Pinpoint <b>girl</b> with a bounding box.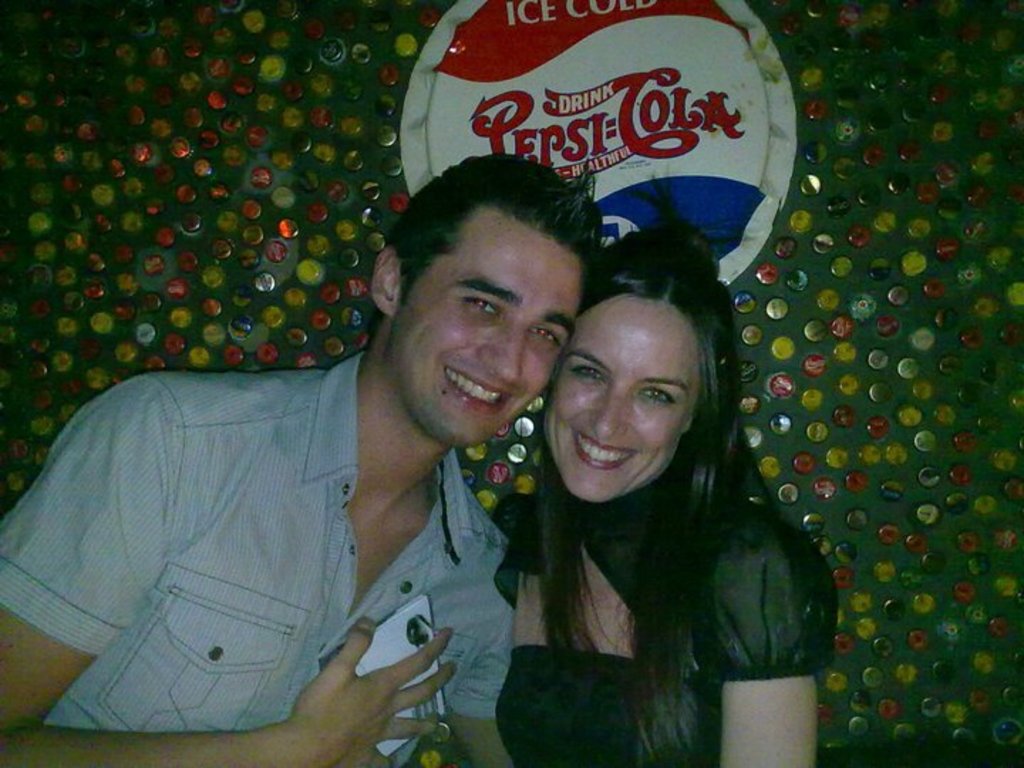
x1=492 y1=174 x2=846 y2=767.
